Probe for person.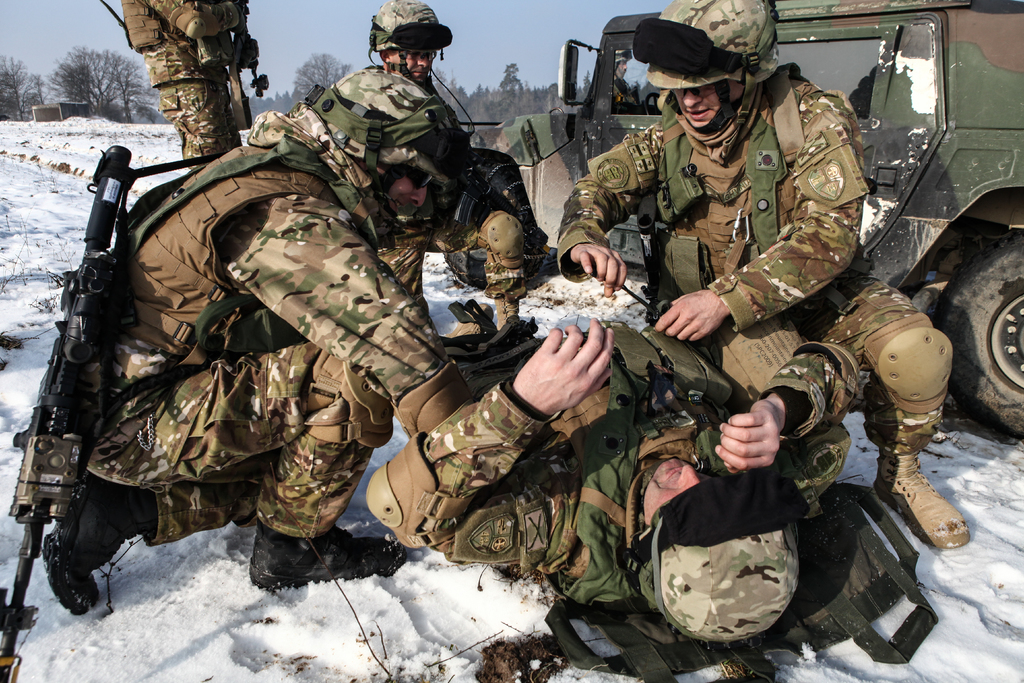
Probe result: left=563, top=0, right=971, bottom=548.
